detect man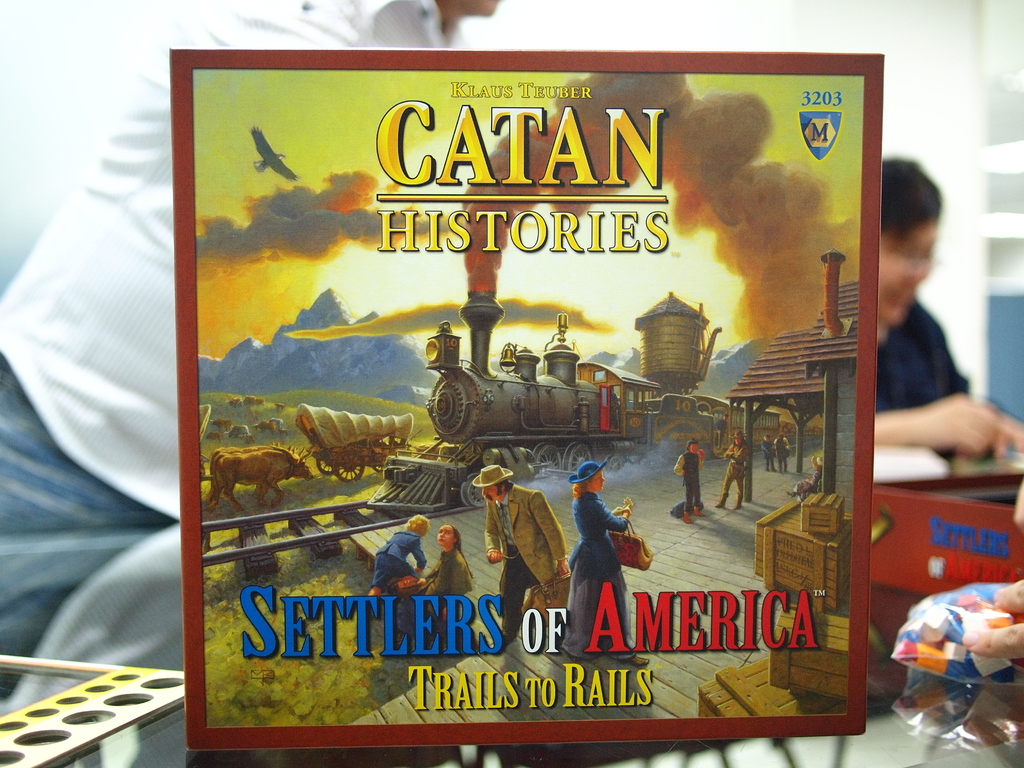
box(867, 147, 1023, 460)
